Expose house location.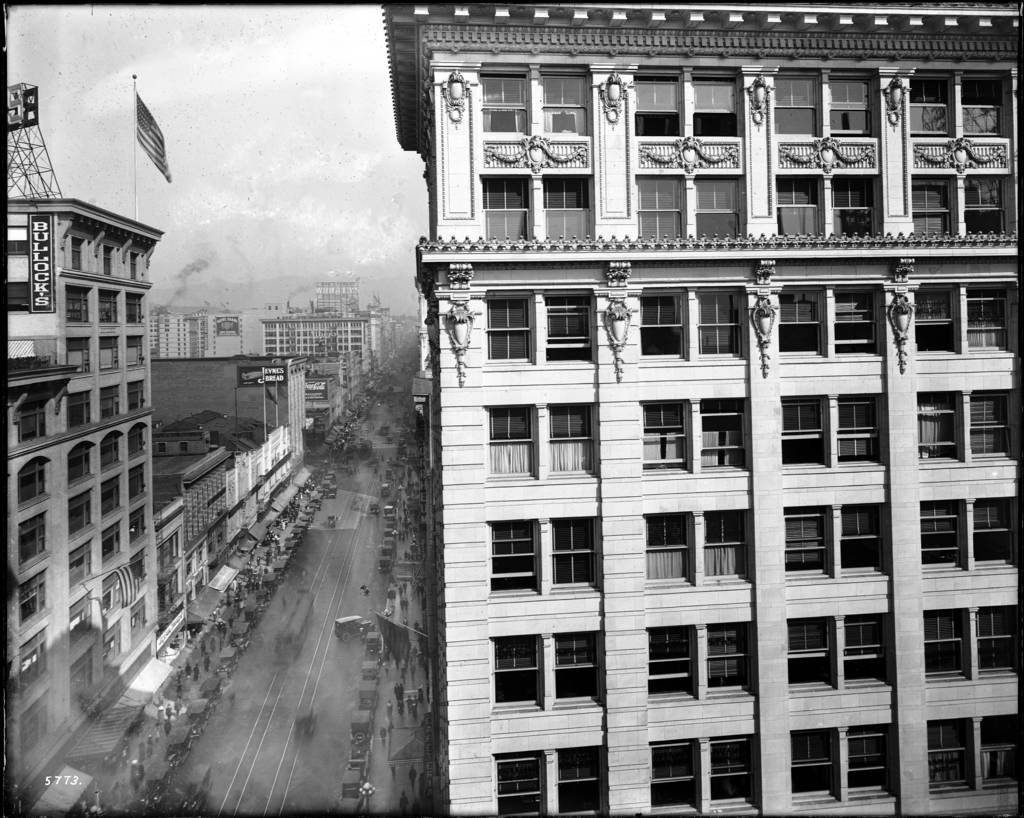
Exposed at (0, 87, 159, 817).
